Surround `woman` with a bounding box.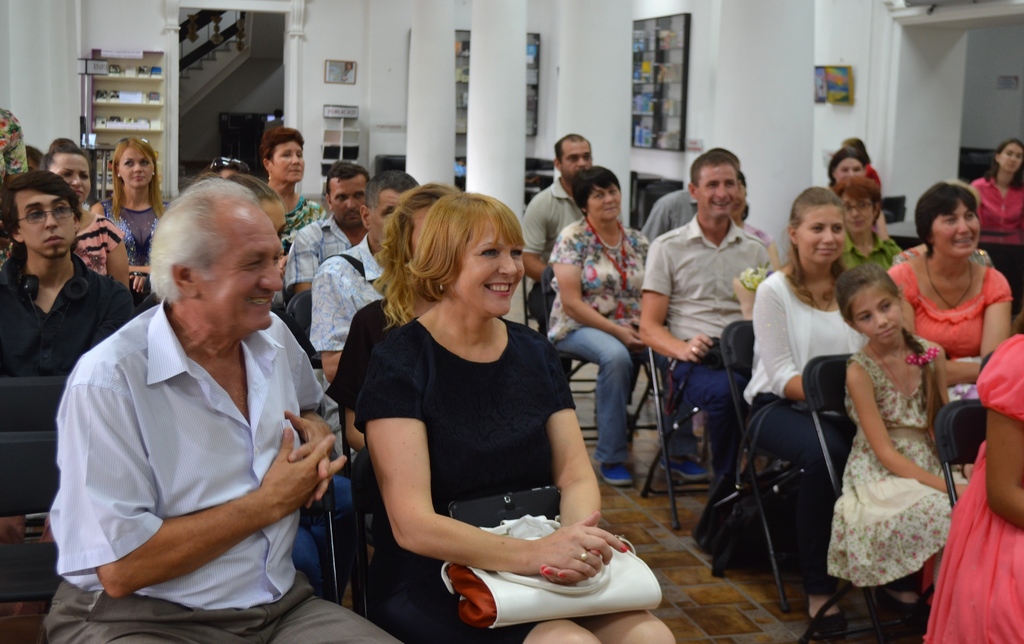
bbox=[826, 151, 890, 238].
